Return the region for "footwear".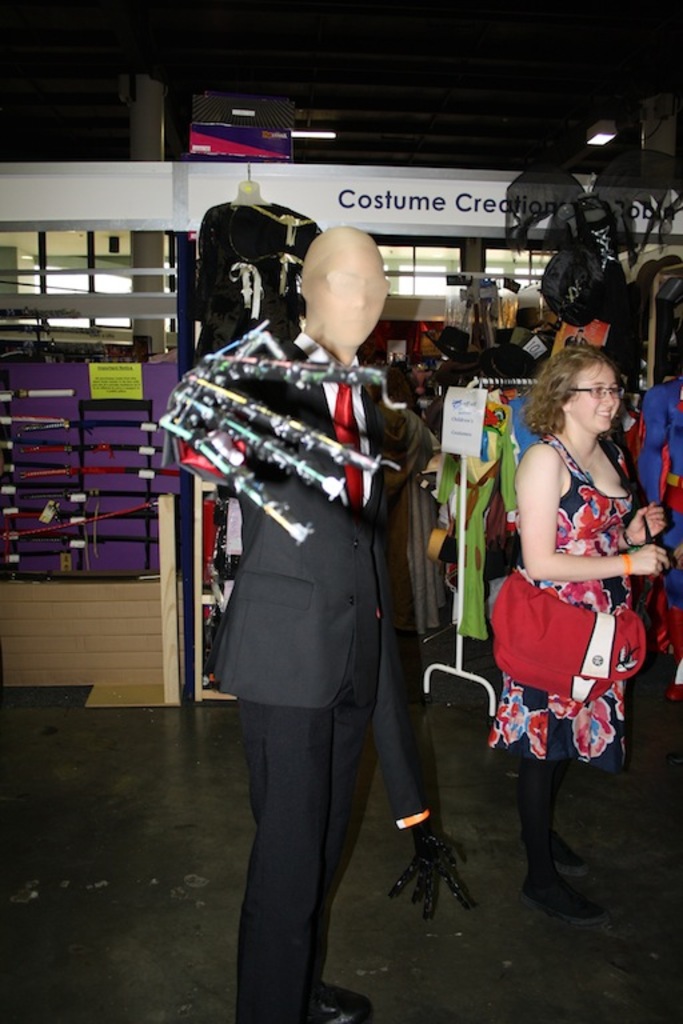
x1=291, y1=980, x2=374, y2=1023.
